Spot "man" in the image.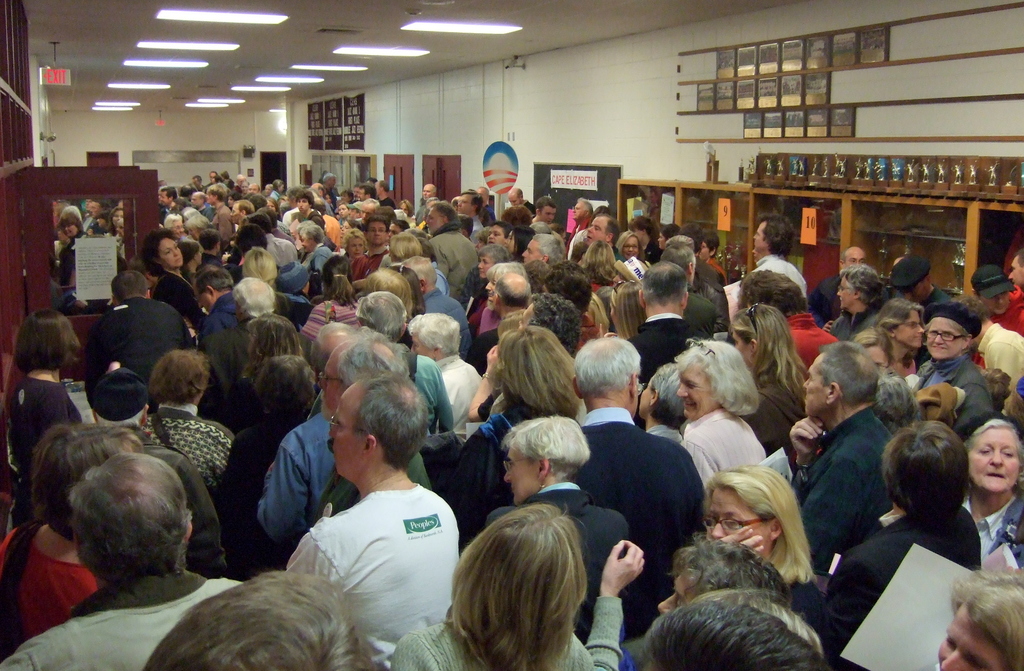
"man" found at <region>660, 245, 731, 336</region>.
